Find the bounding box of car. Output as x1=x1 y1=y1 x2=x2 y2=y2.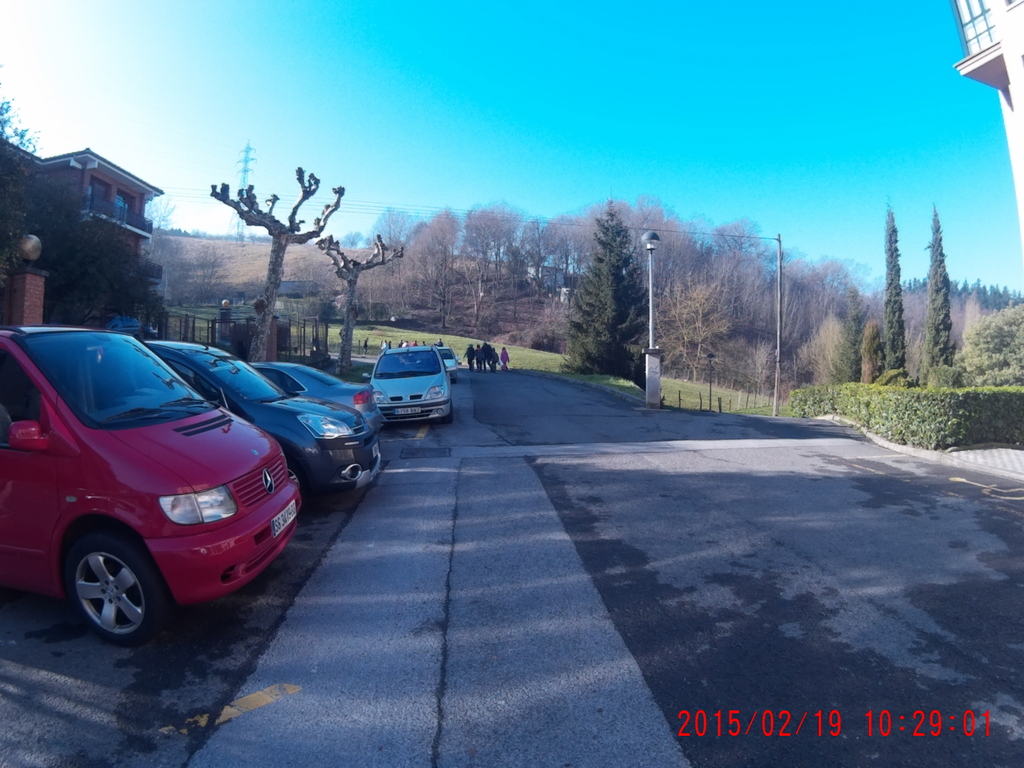
x1=433 y1=346 x2=460 y2=375.
